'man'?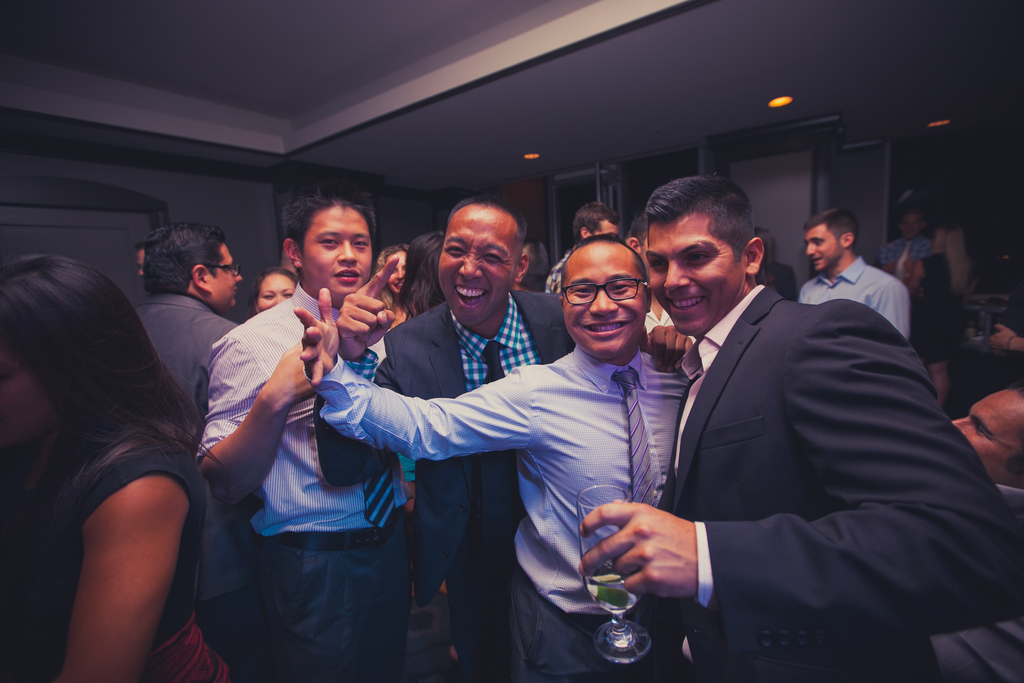
[left=131, top=222, right=243, bottom=457]
